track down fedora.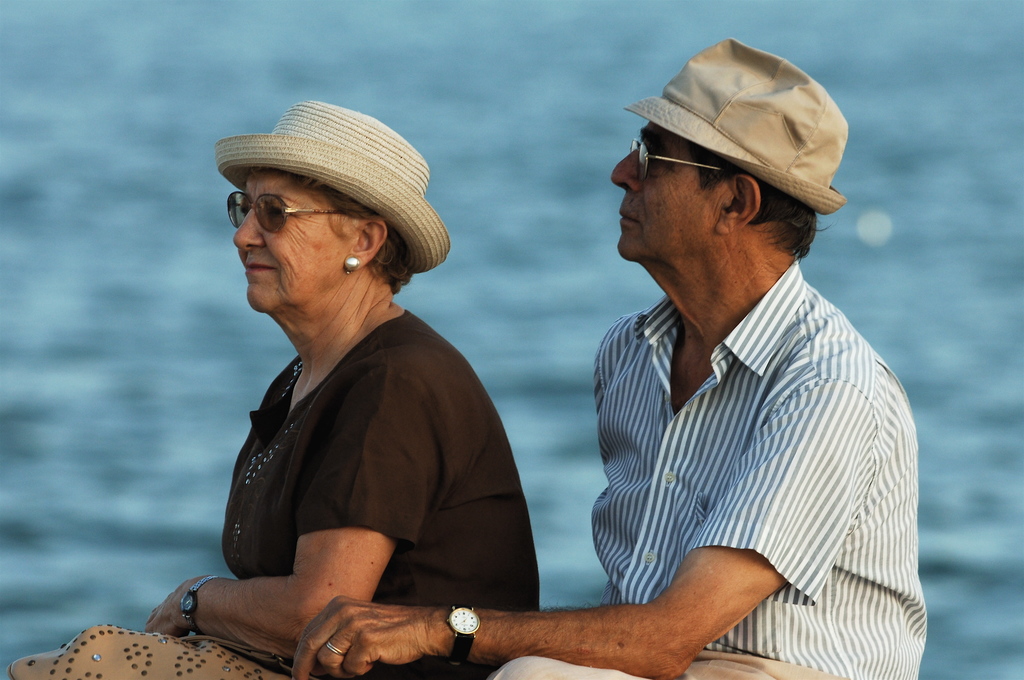
Tracked to {"x1": 621, "y1": 41, "x2": 848, "y2": 216}.
